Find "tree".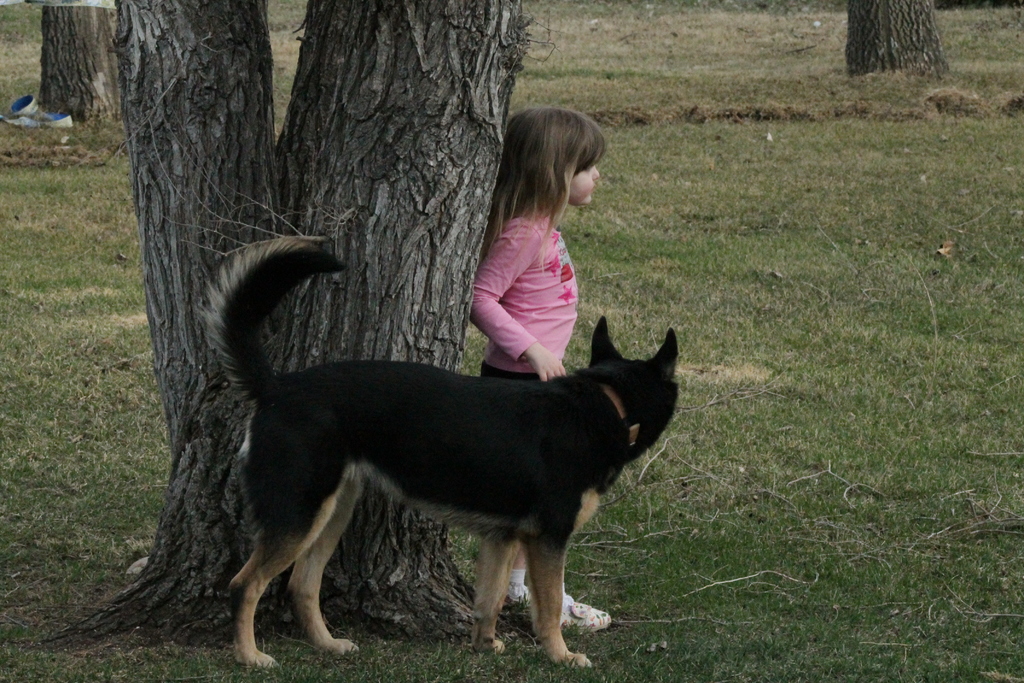
rect(34, 3, 118, 122).
